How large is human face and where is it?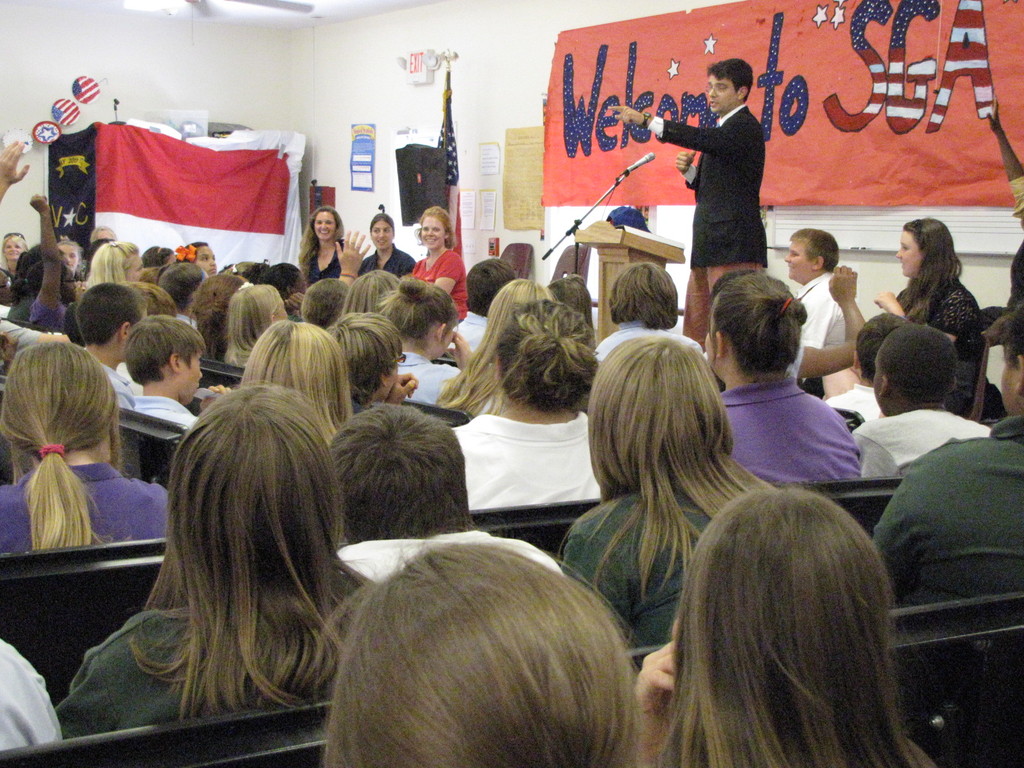
Bounding box: x1=371 y1=218 x2=396 y2=253.
